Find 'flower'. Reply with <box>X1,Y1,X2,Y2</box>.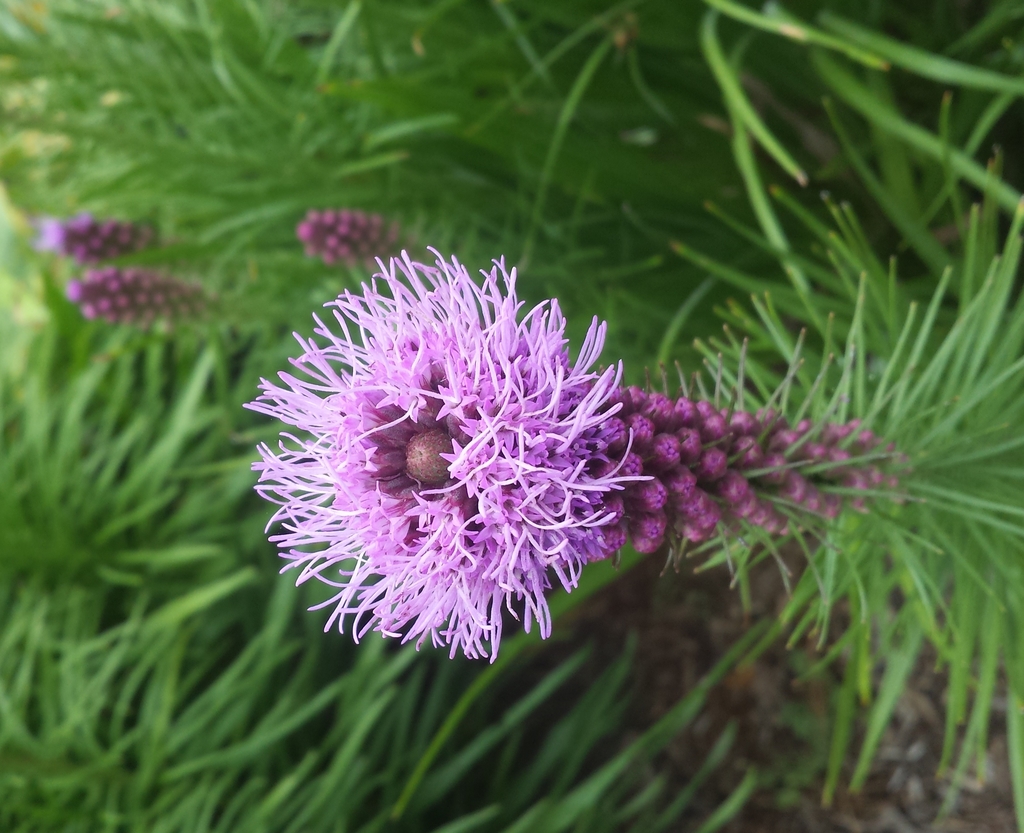
<box>248,250,902,665</box>.
